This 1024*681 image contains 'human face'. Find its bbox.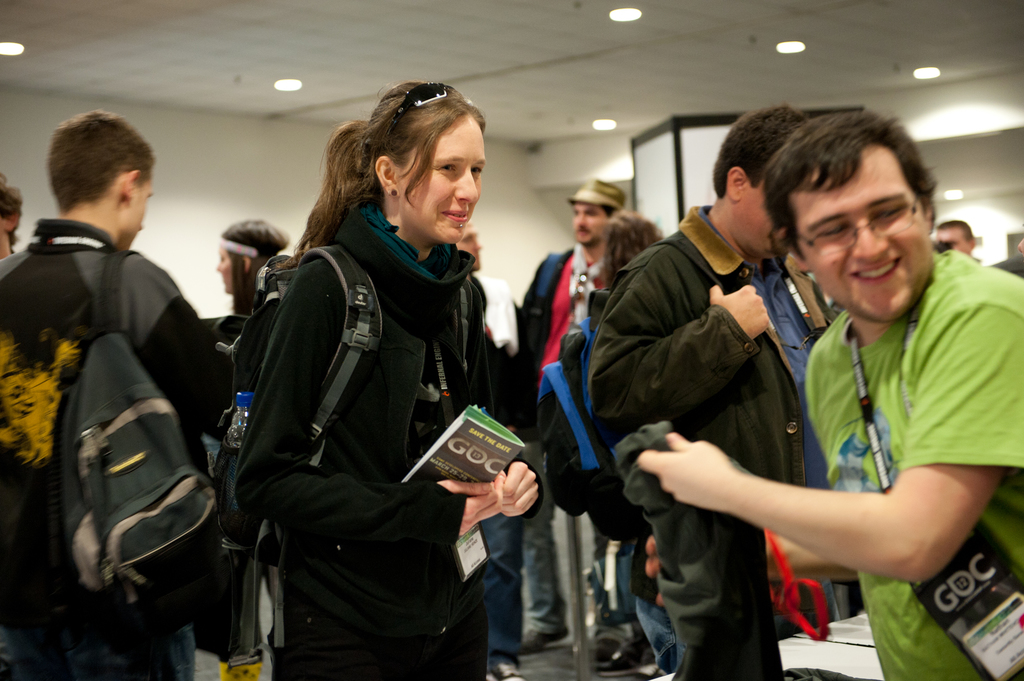
[783,145,941,327].
